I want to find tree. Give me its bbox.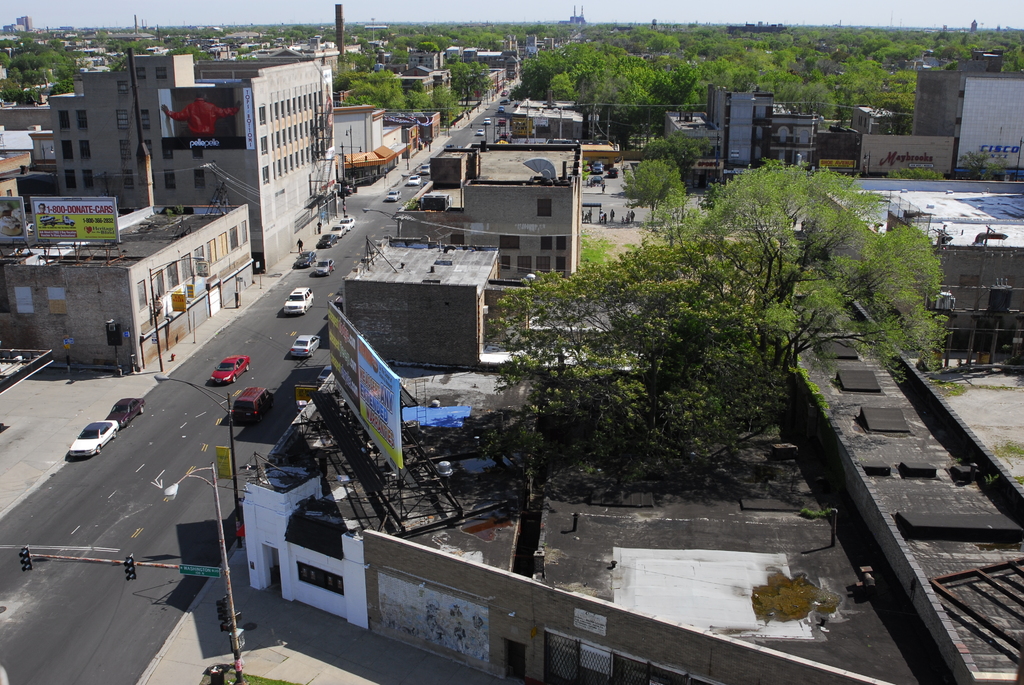
Rect(644, 135, 716, 175).
